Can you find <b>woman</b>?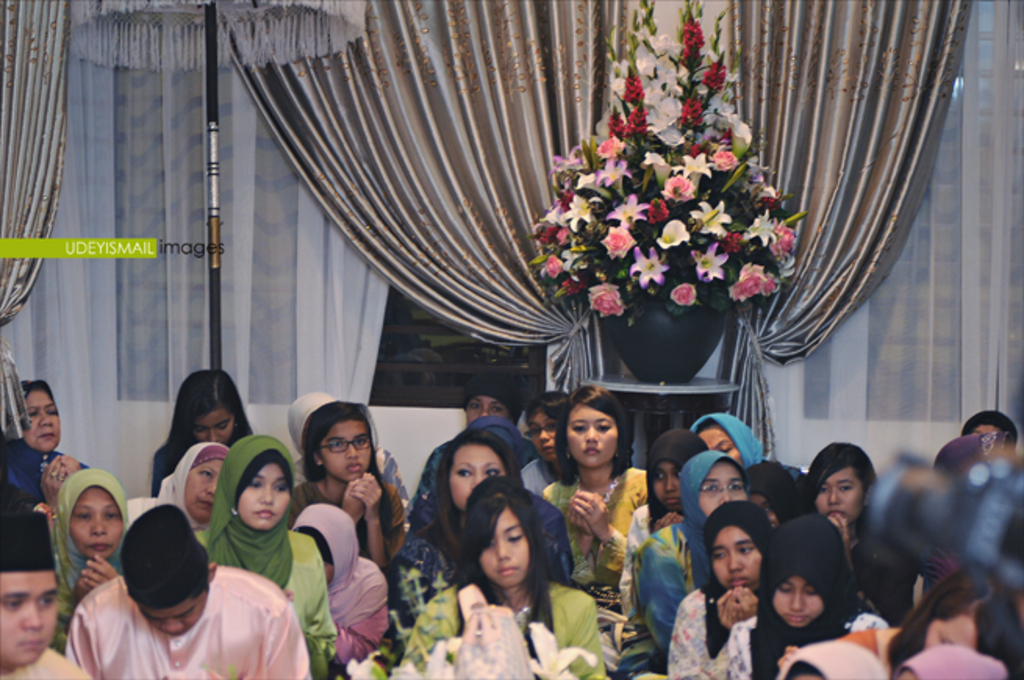
Yes, bounding box: crop(397, 372, 541, 535).
